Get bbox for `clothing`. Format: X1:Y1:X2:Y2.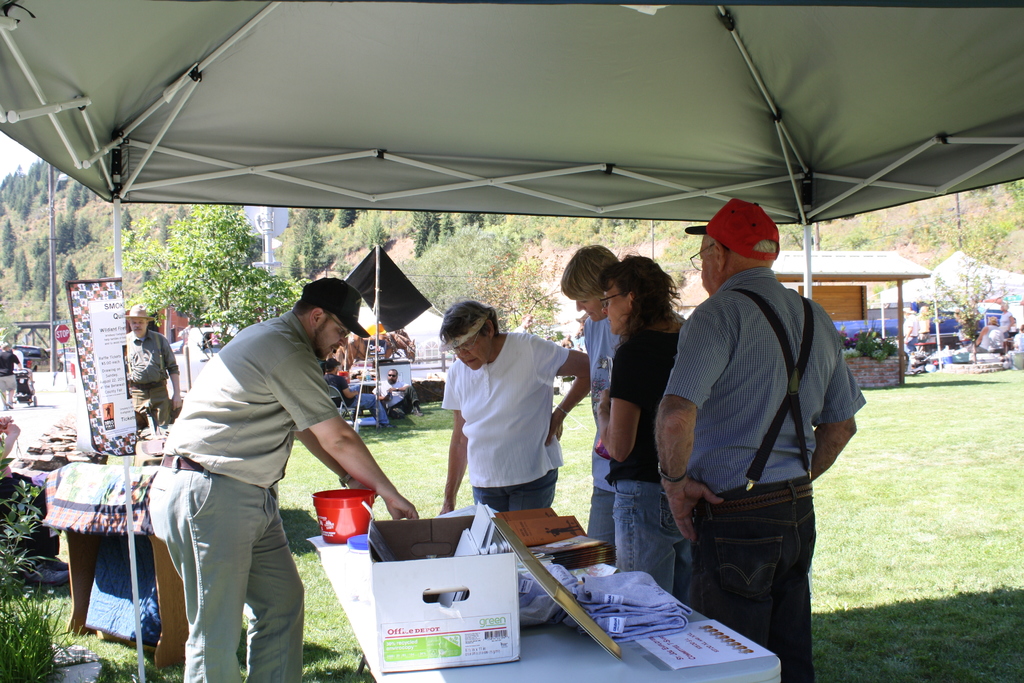
120:329:168:434.
